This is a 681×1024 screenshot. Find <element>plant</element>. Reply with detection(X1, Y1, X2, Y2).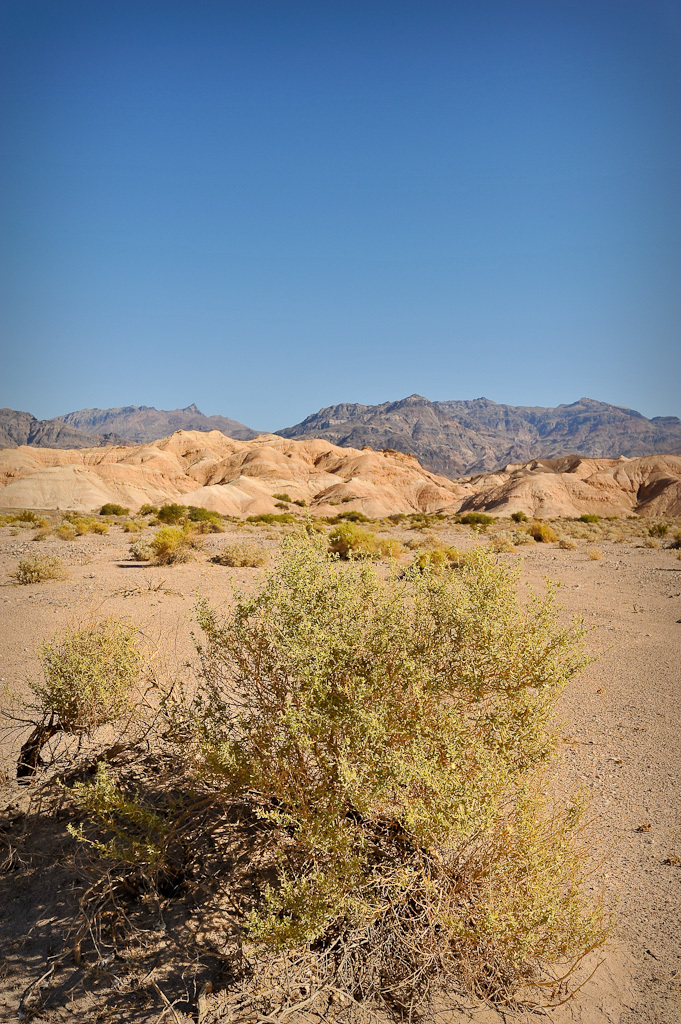
detection(327, 530, 379, 562).
